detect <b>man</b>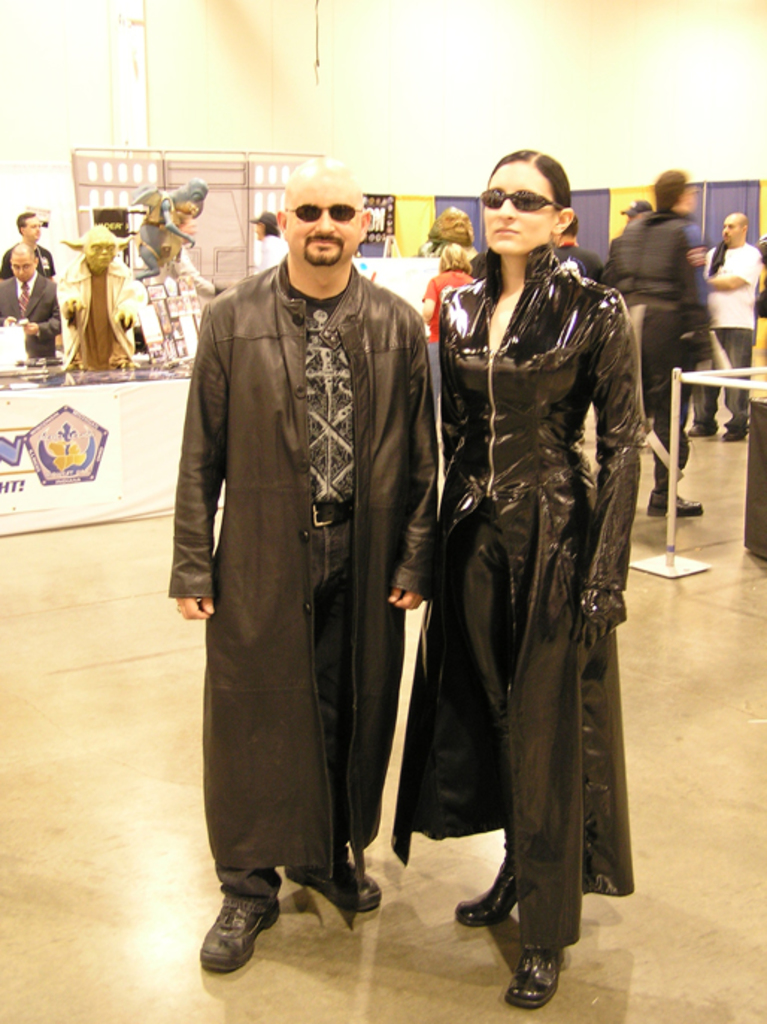
x1=601, y1=164, x2=715, y2=516
